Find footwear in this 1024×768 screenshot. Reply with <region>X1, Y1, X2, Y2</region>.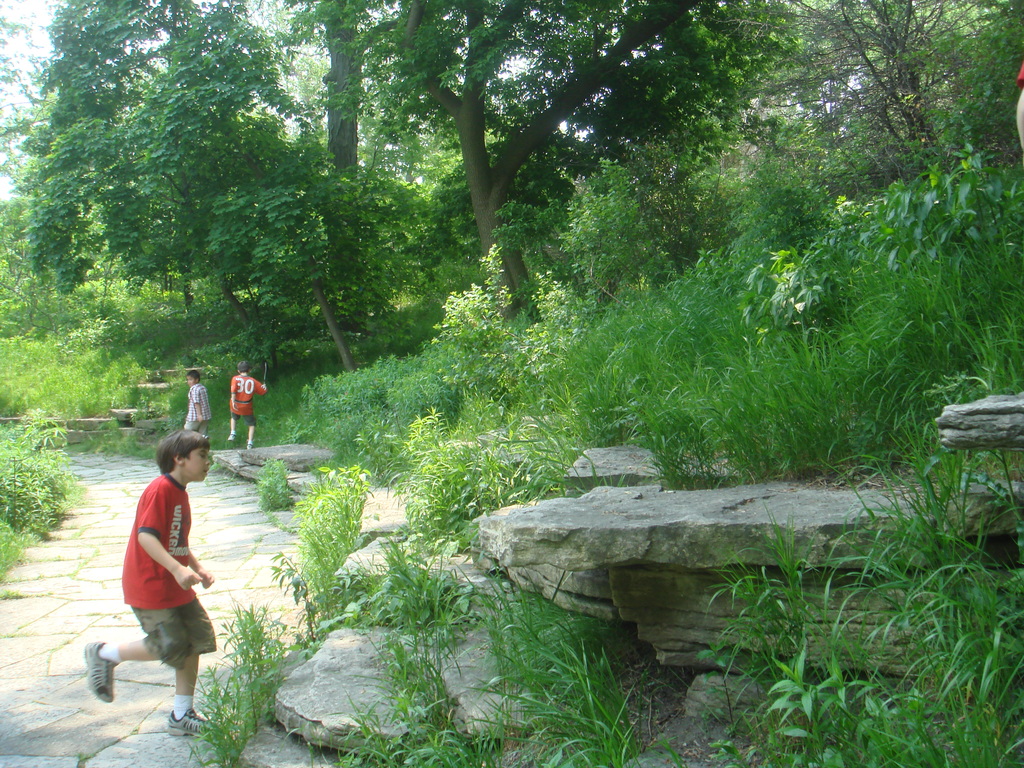
<region>242, 440, 255, 454</region>.
